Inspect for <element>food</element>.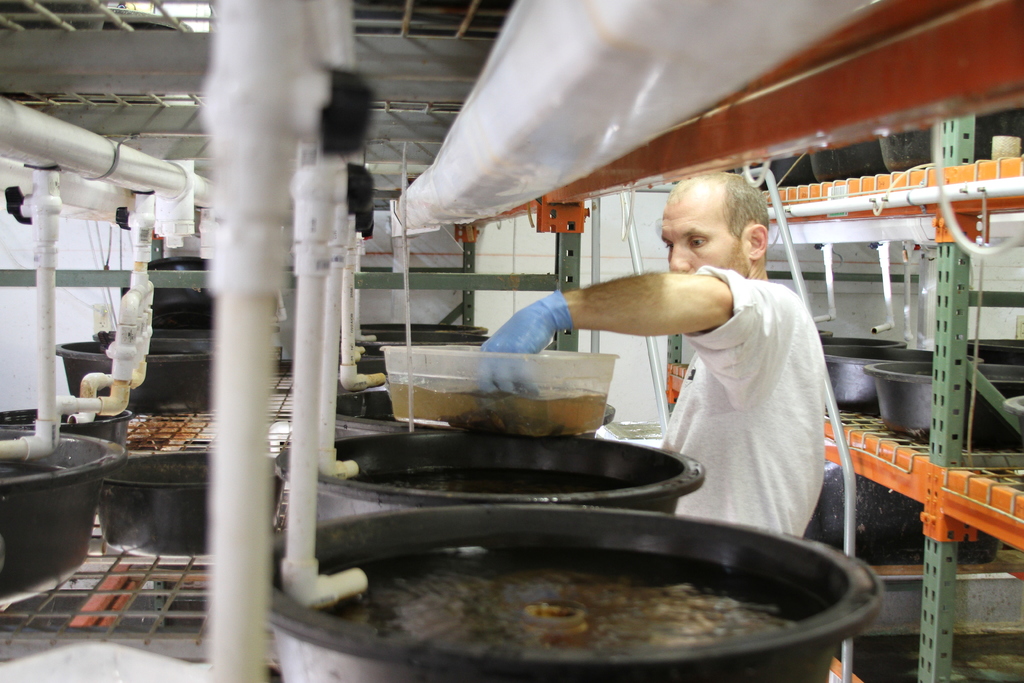
Inspection: x1=401 y1=513 x2=876 y2=666.
